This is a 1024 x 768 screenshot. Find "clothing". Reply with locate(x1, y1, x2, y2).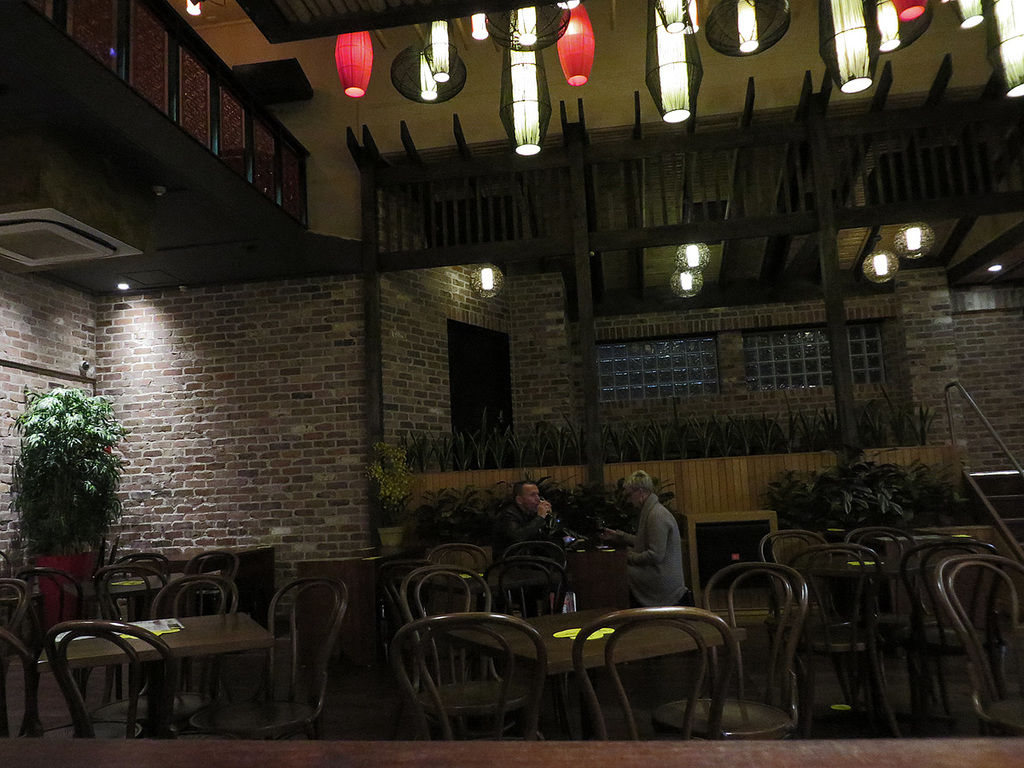
locate(490, 501, 573, 613).
